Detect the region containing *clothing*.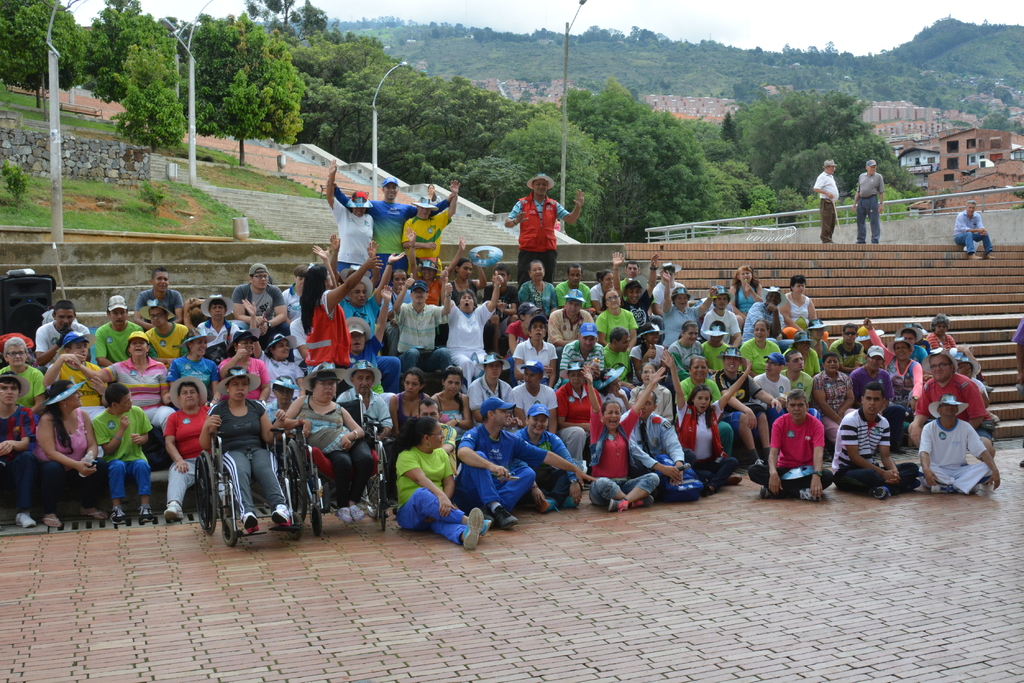
593, 477, 649, 520.
